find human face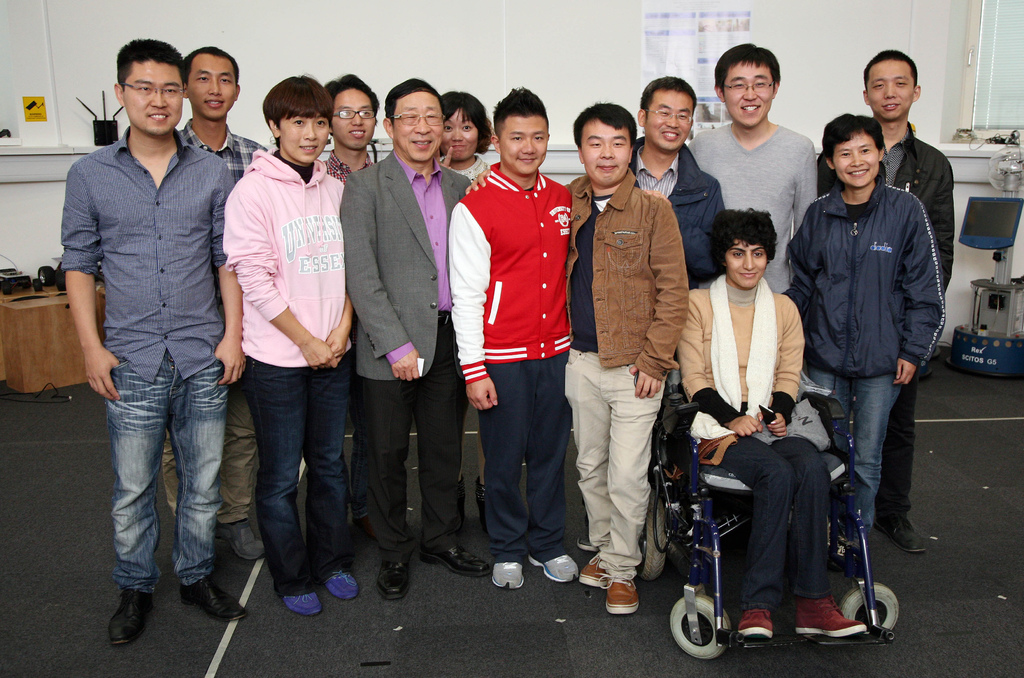
[866,56,912,121]
